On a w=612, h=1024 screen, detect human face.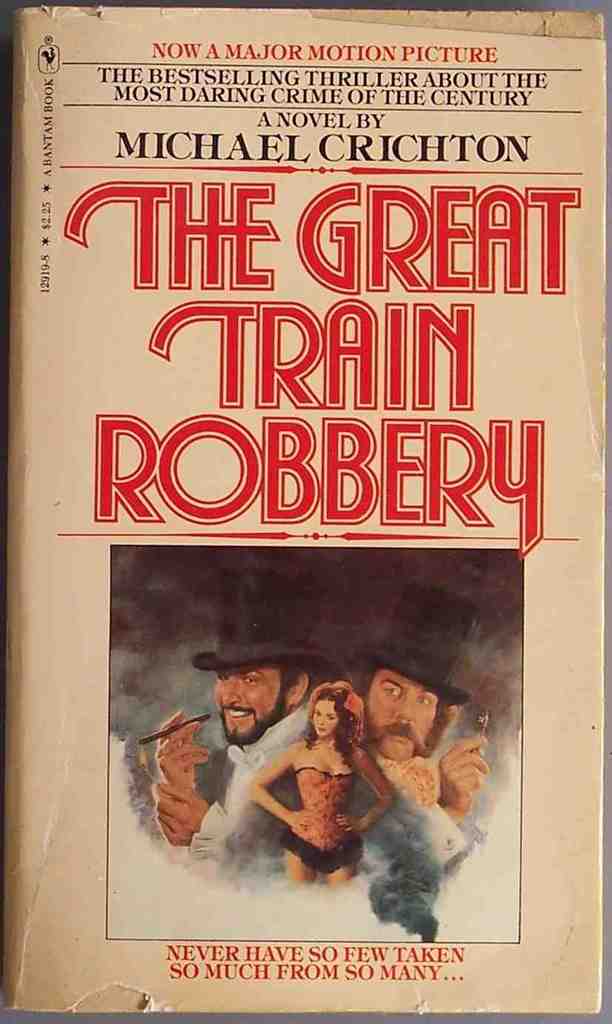
<bbox>214, 670, 277, 737</bbox>.
